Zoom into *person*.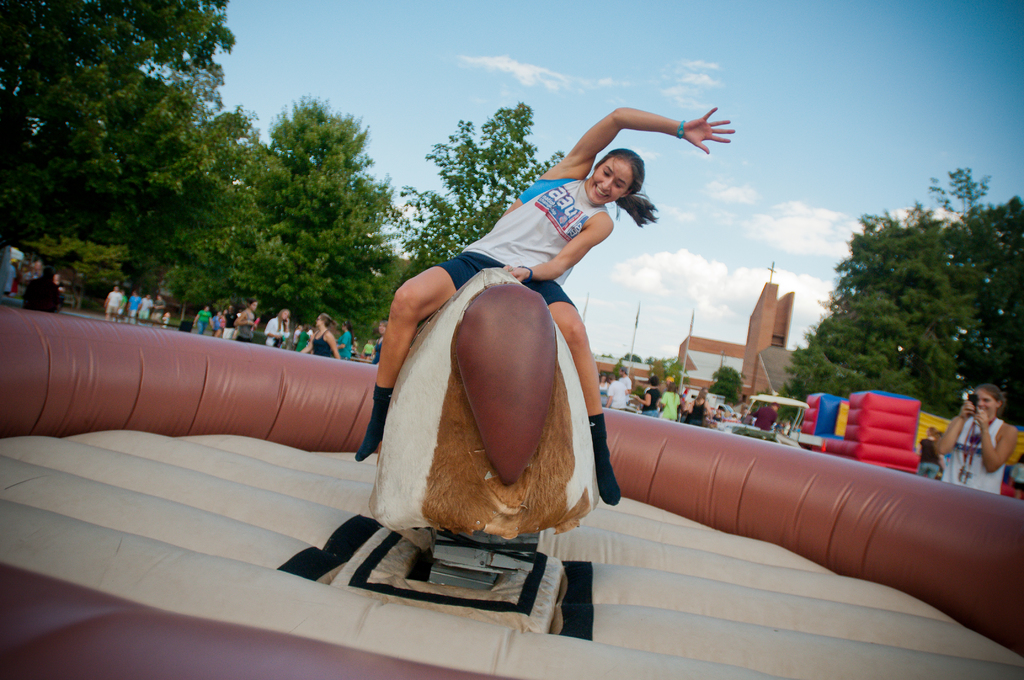
Zoom target: [234, 301, 255, 341].
